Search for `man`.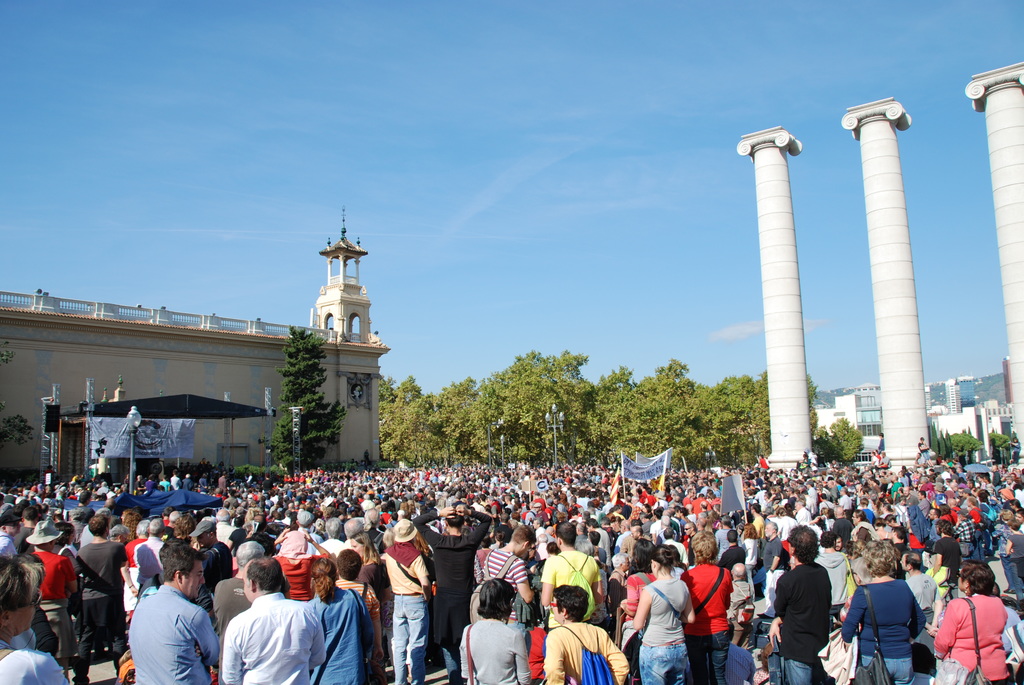
Found at l=877, t=434, r=884, b=453.
